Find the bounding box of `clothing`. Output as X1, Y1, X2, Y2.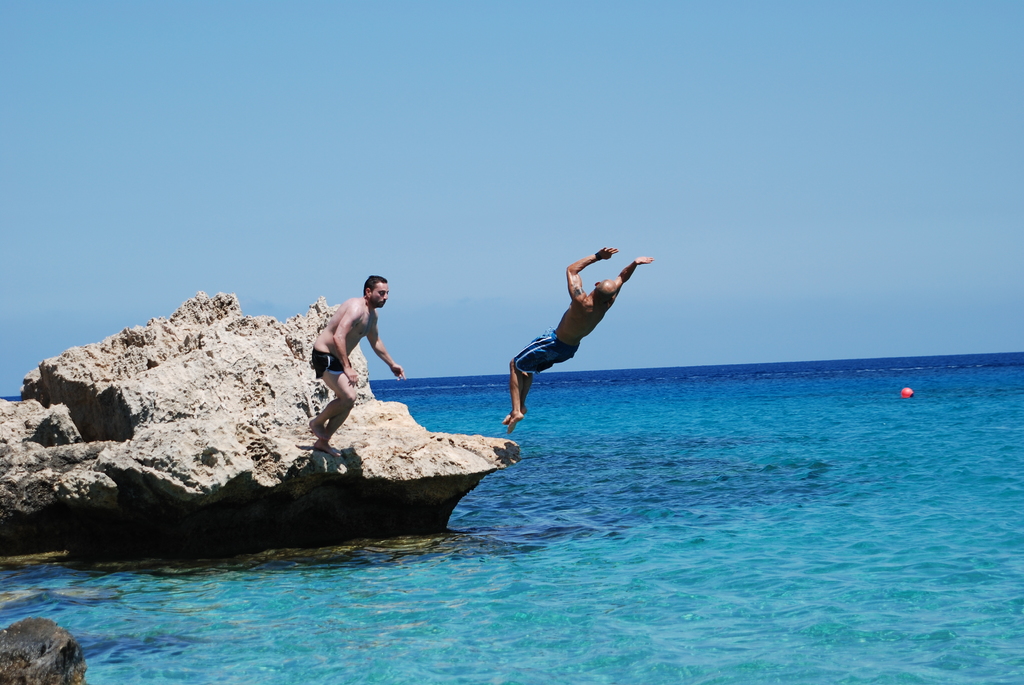
511, 329, 580, 376.
